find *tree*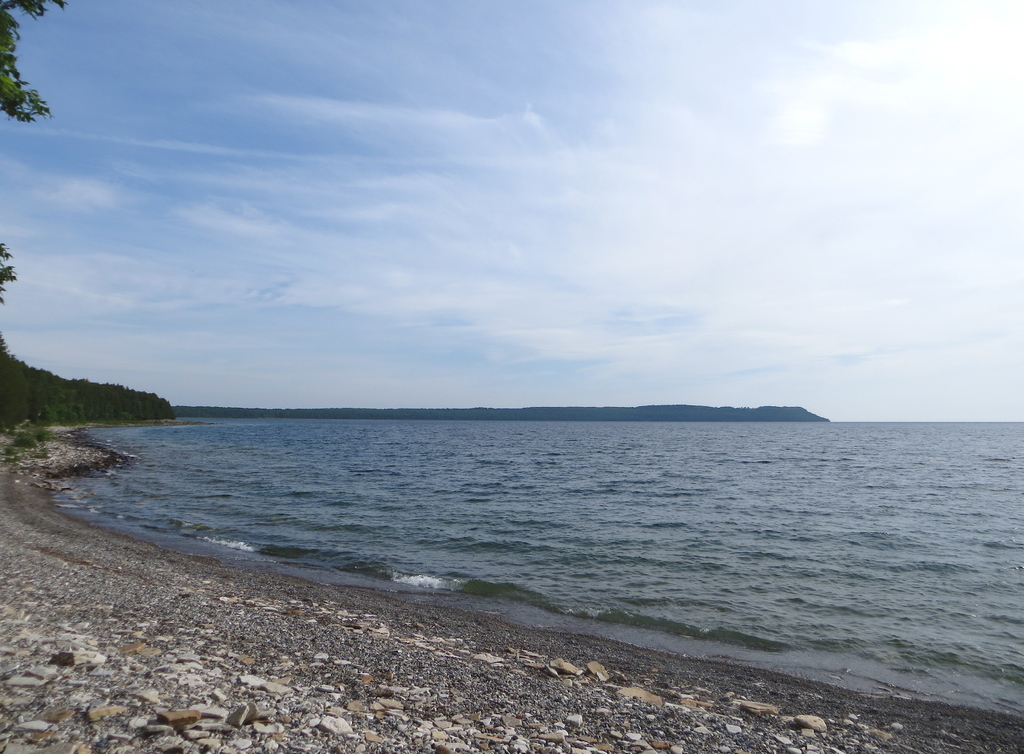
Rect(0, 330, 177, 423)
